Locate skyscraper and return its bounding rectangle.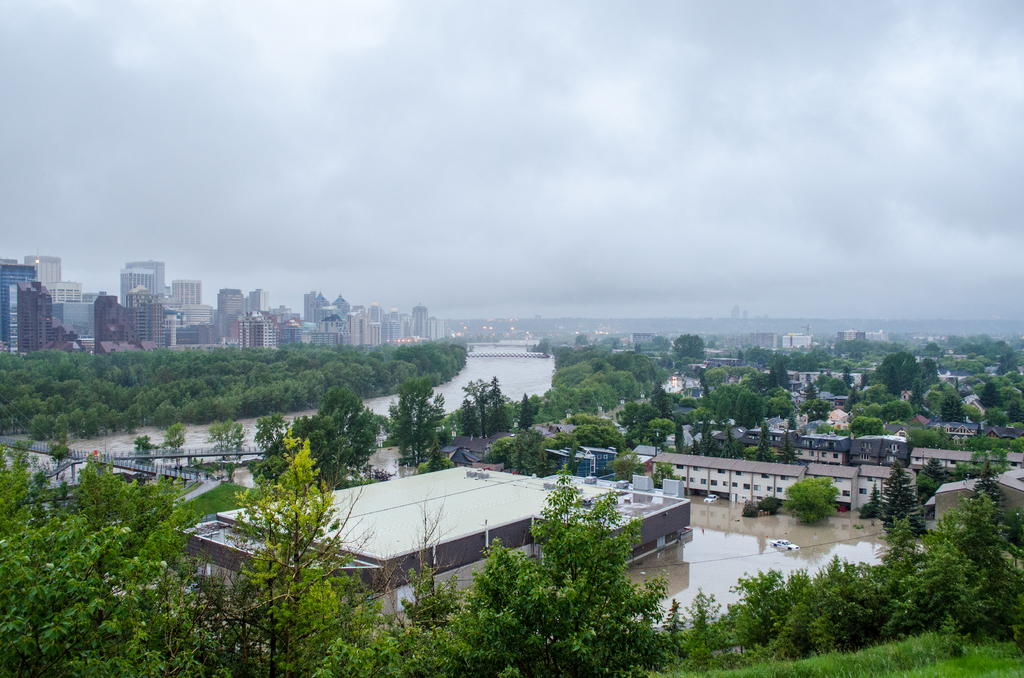
box=[118, 256, 162, 309].
